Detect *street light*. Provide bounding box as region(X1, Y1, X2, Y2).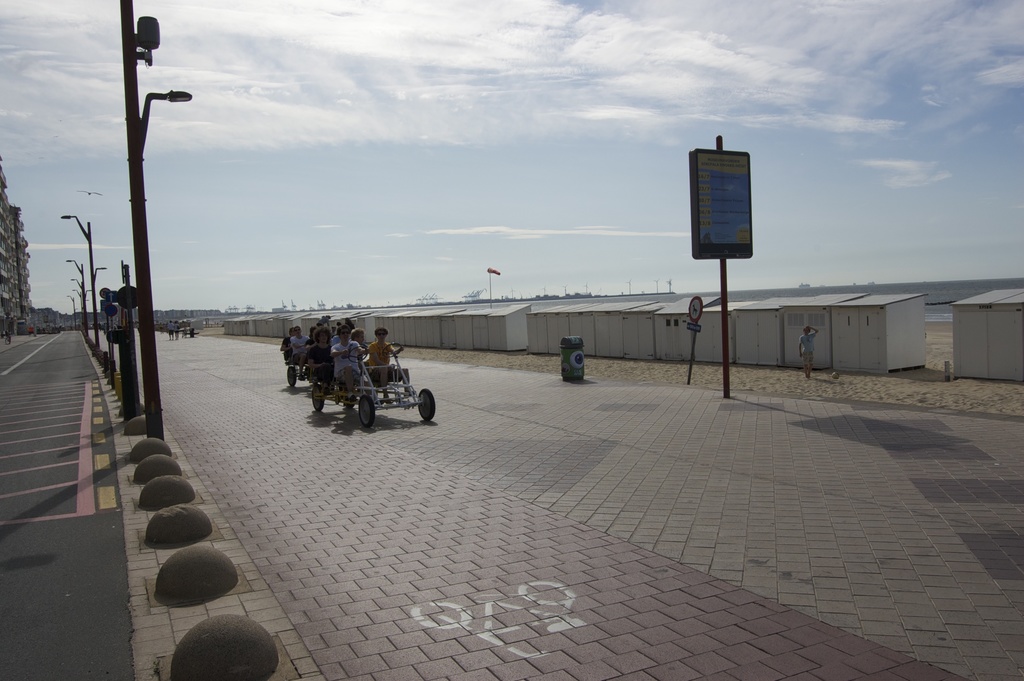
region(122, 0, 191, 436).
